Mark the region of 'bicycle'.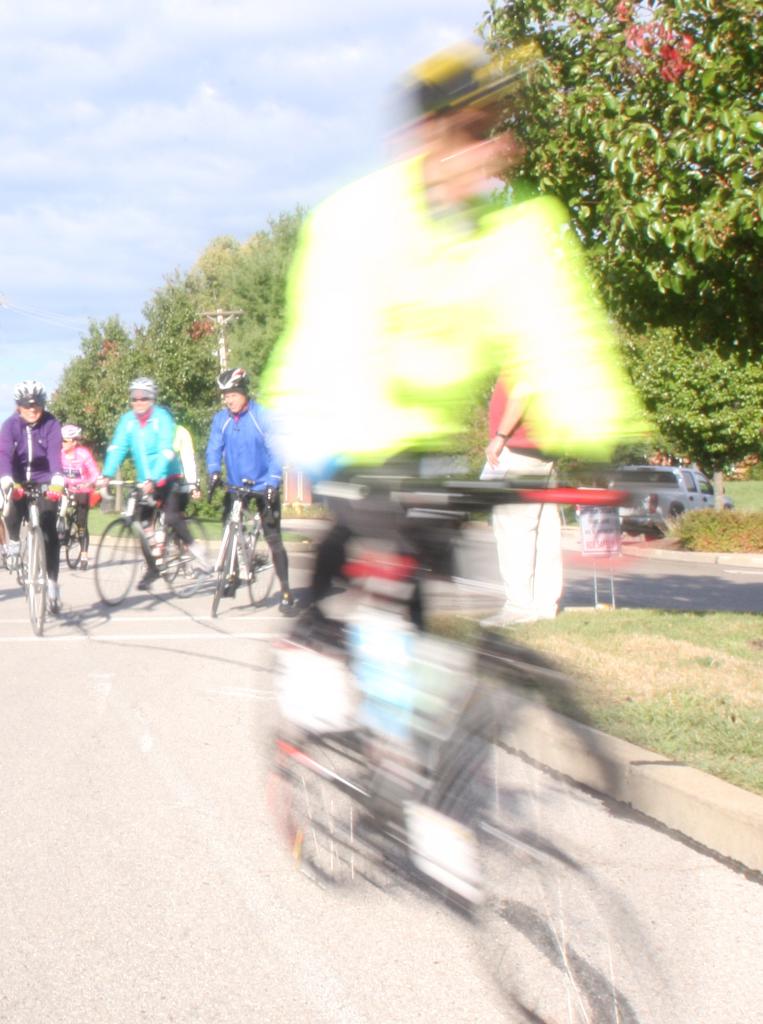
Region: BBox(0, 483, 65, 628).
